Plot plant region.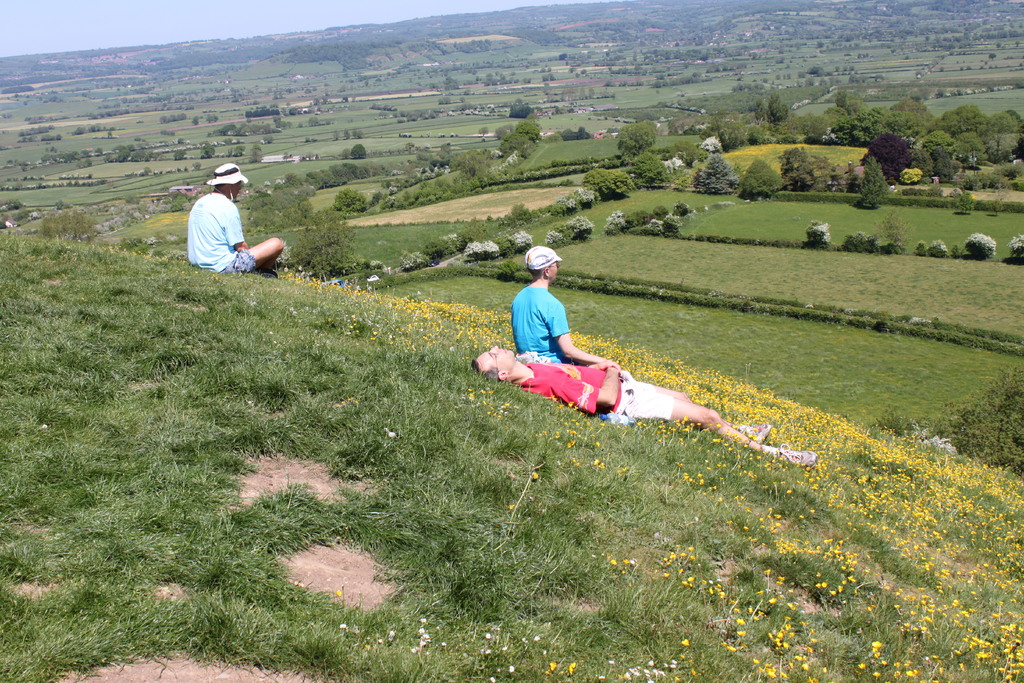
Plotted at {"x1": 673, "y1": 198, "x2": 694, "y2": 215}.
